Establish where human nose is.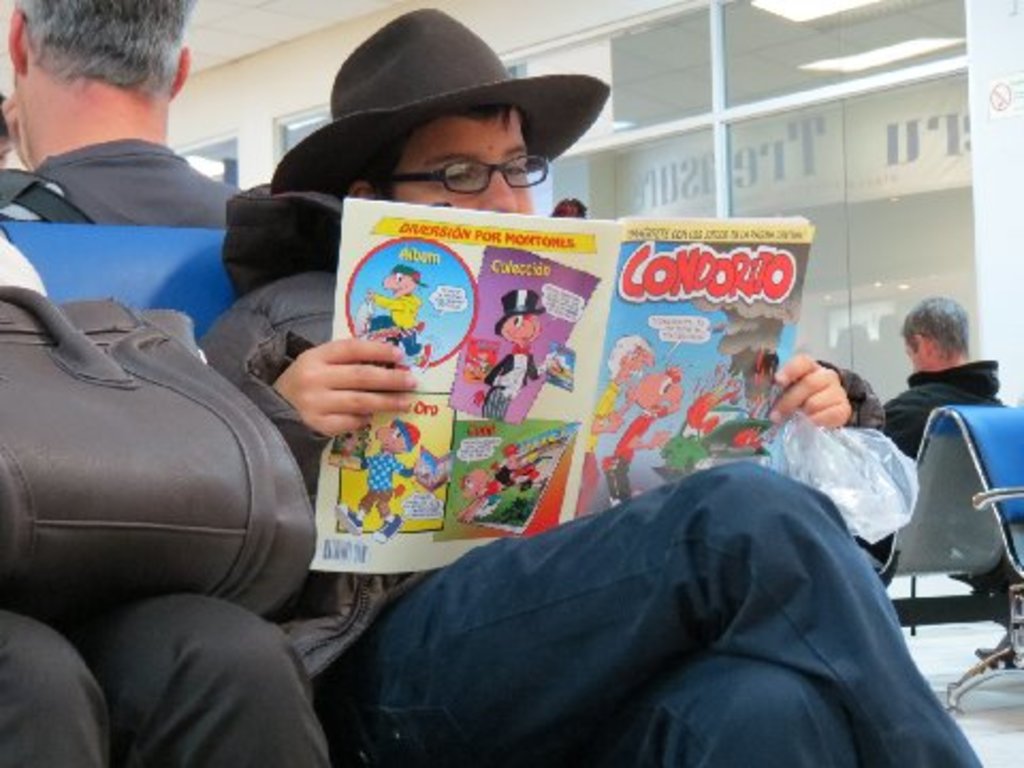
Established at <region>486, 173, 512, 205</region>.
